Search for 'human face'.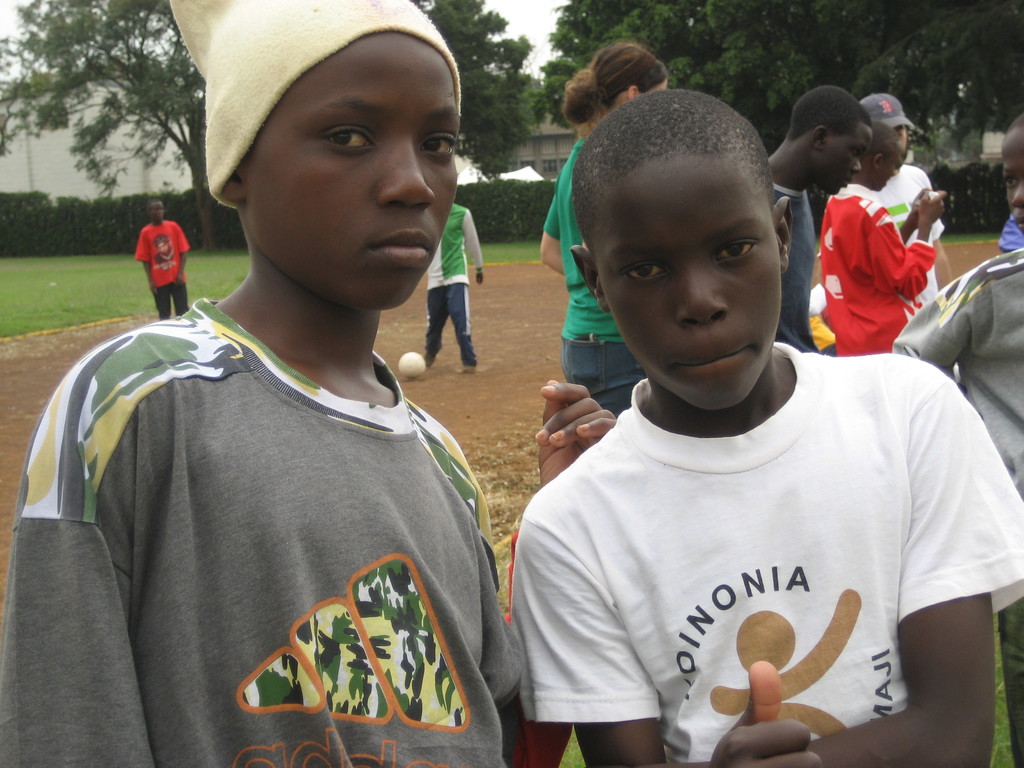
Found at {"left": 820, "top": 125, "right": 869, "bottom": 203}.
